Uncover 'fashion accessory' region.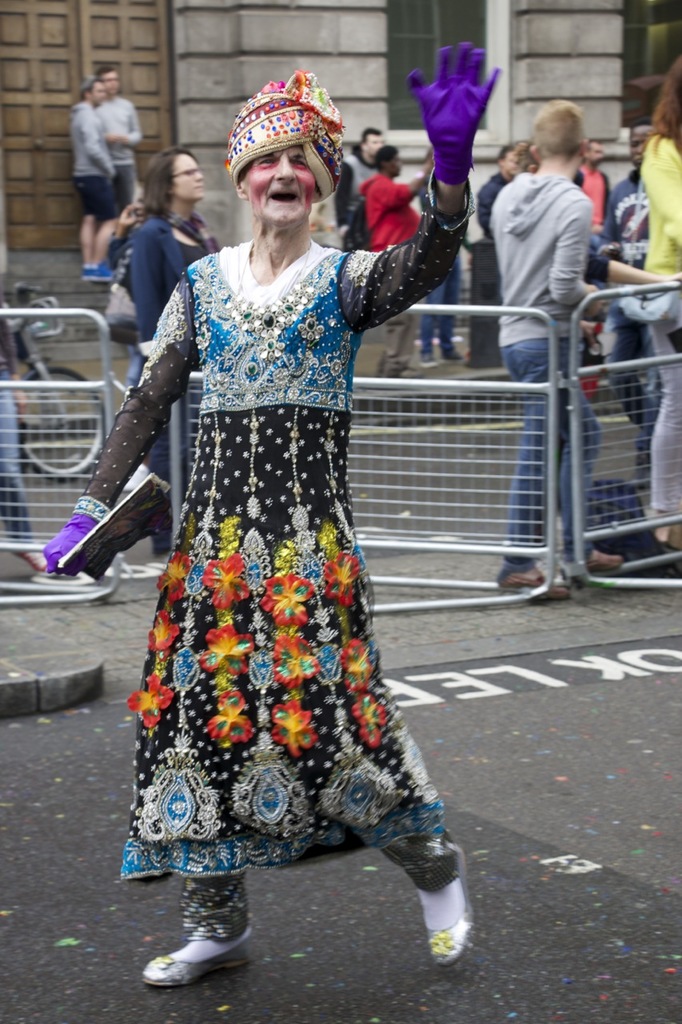
Uncovered: bbox=(40, 509, 99, 577).
